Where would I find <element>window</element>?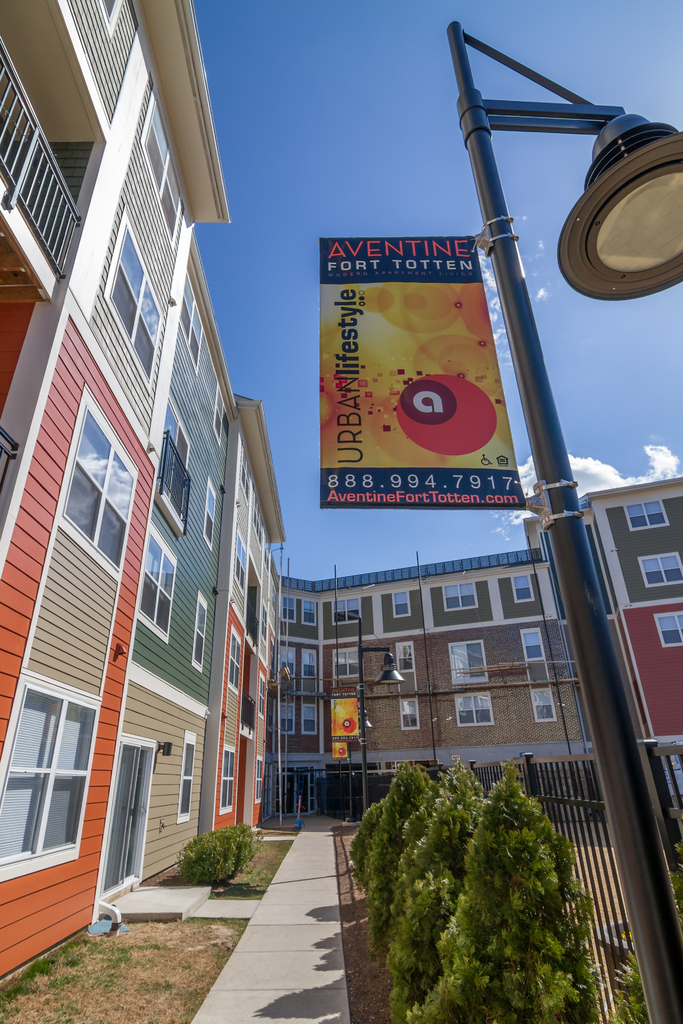
At region(213, 386, 229, 442).
